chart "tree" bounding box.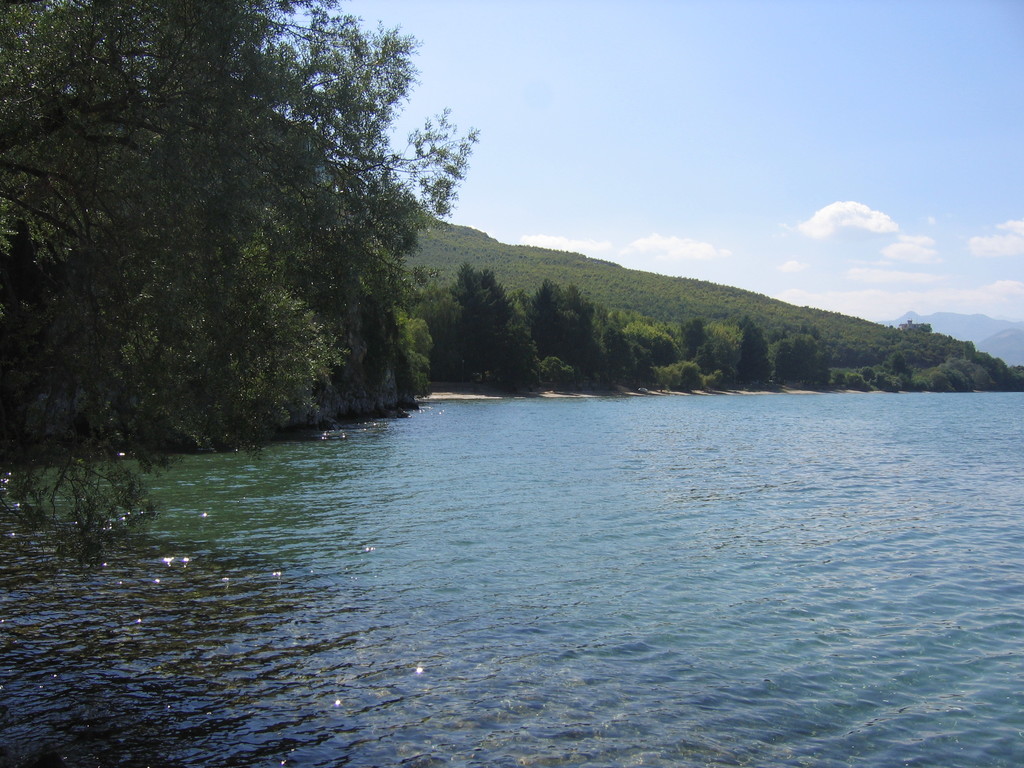
Charted: BBox(723, 313, 770, 392).
